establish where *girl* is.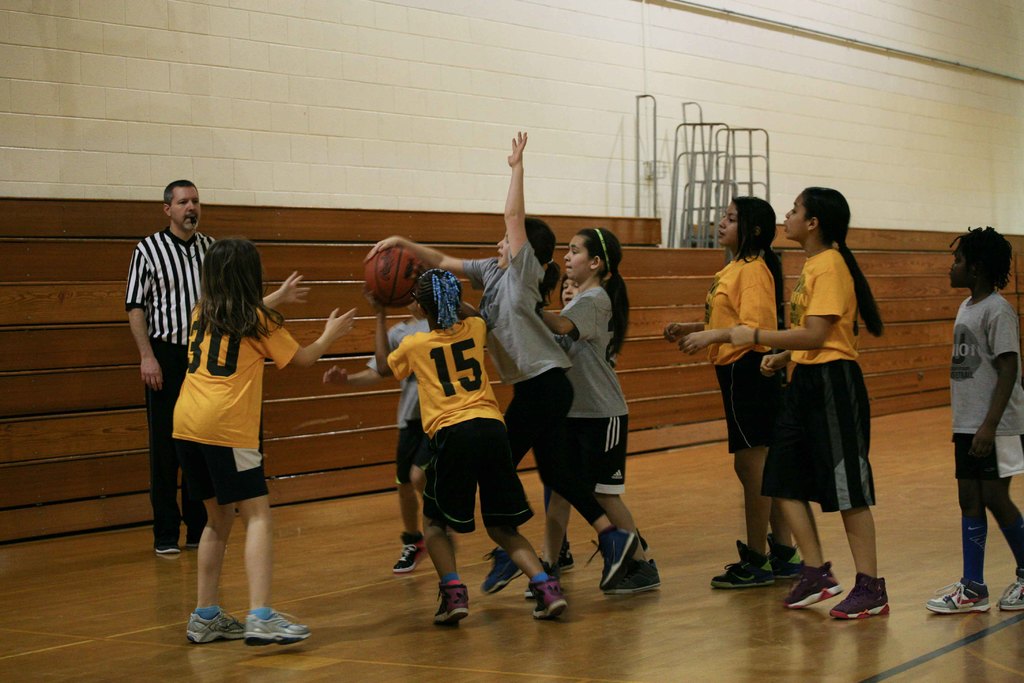
Established at (540, 230, 659, 595).
